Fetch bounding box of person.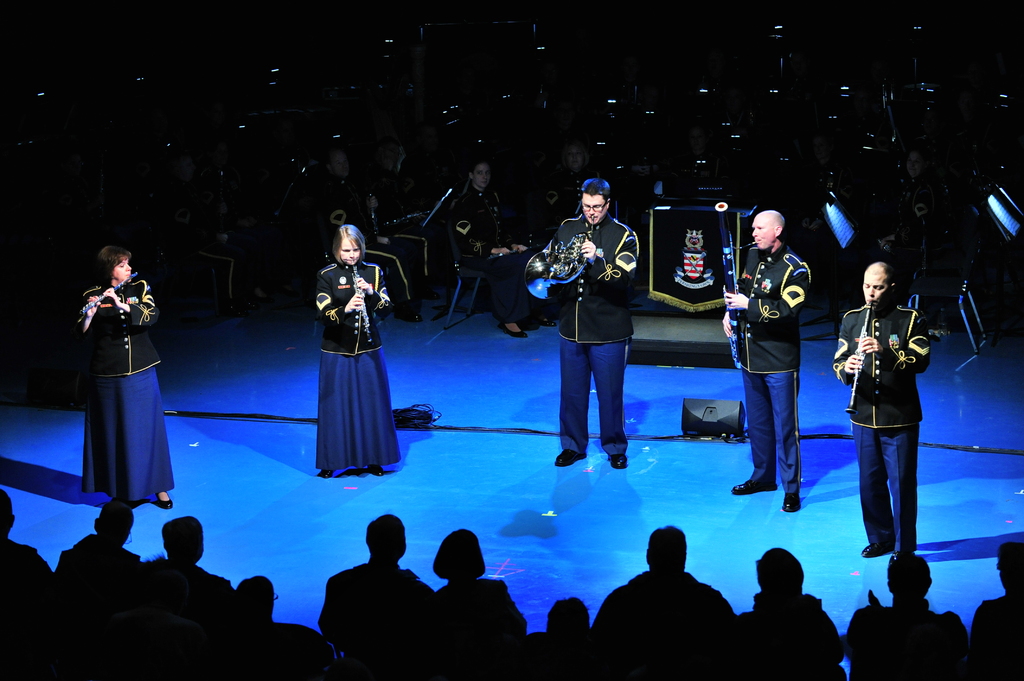
Bbox: region(832, 261, 932, 567).
